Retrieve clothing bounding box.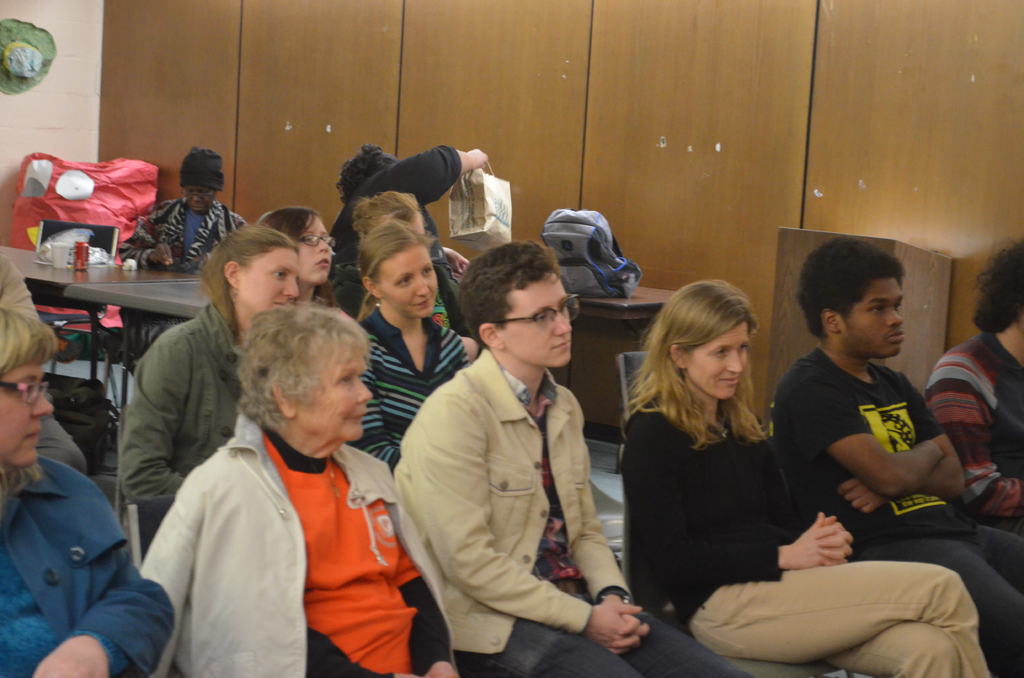
Bounding box: Rect(601, 385, 1023, 677).
